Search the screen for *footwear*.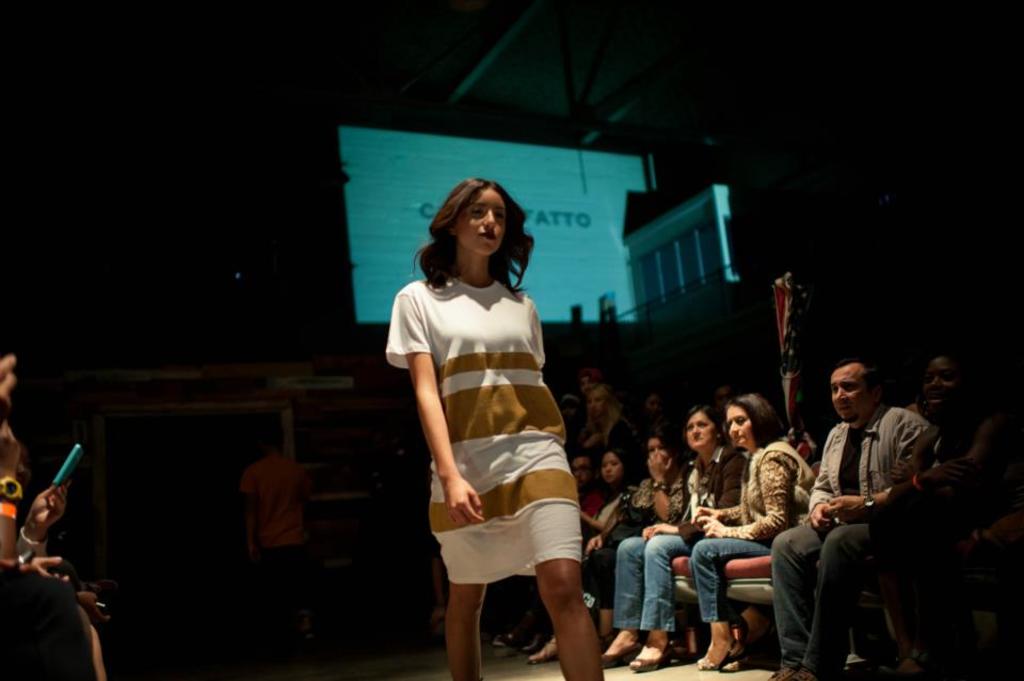
Found at [716,645,753,671].
